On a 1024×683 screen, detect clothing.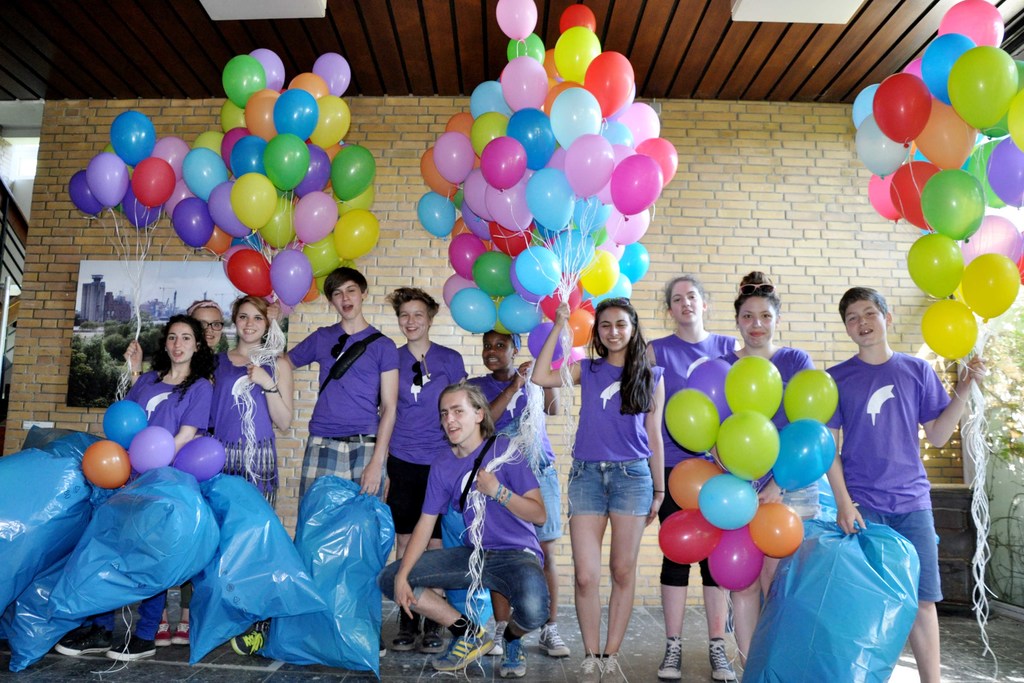
crop(376, 433, 547, 632).
